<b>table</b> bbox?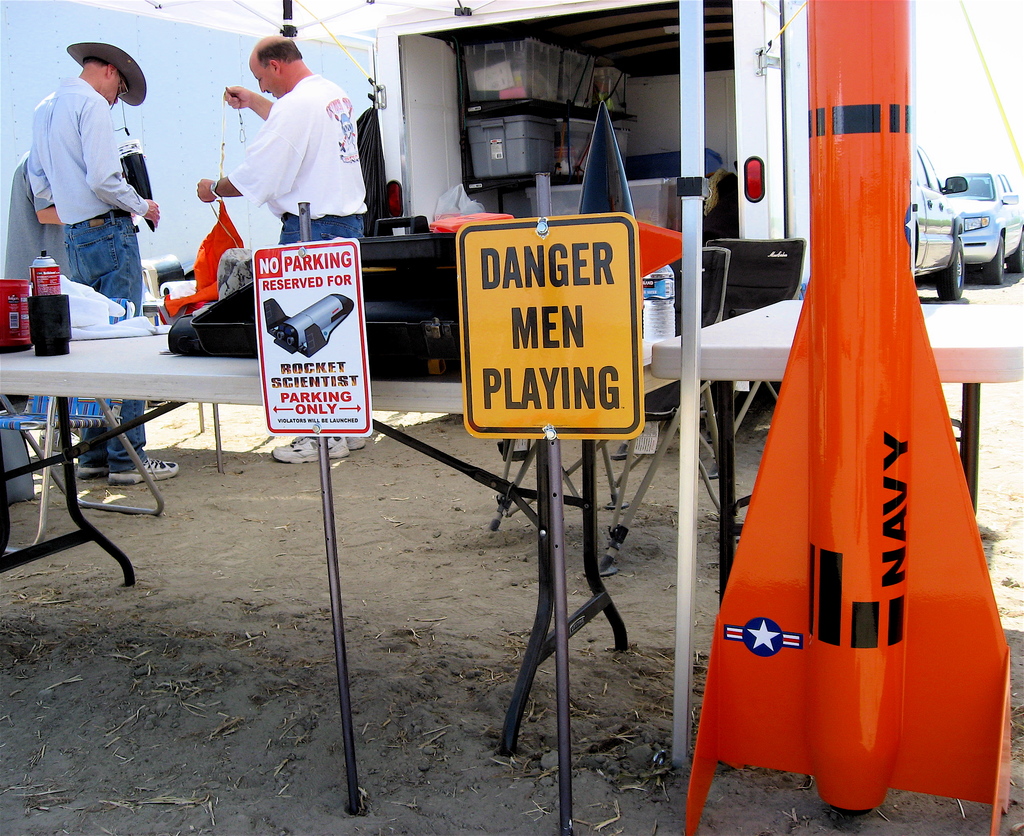
l=0, t=332, r=646, b=828
